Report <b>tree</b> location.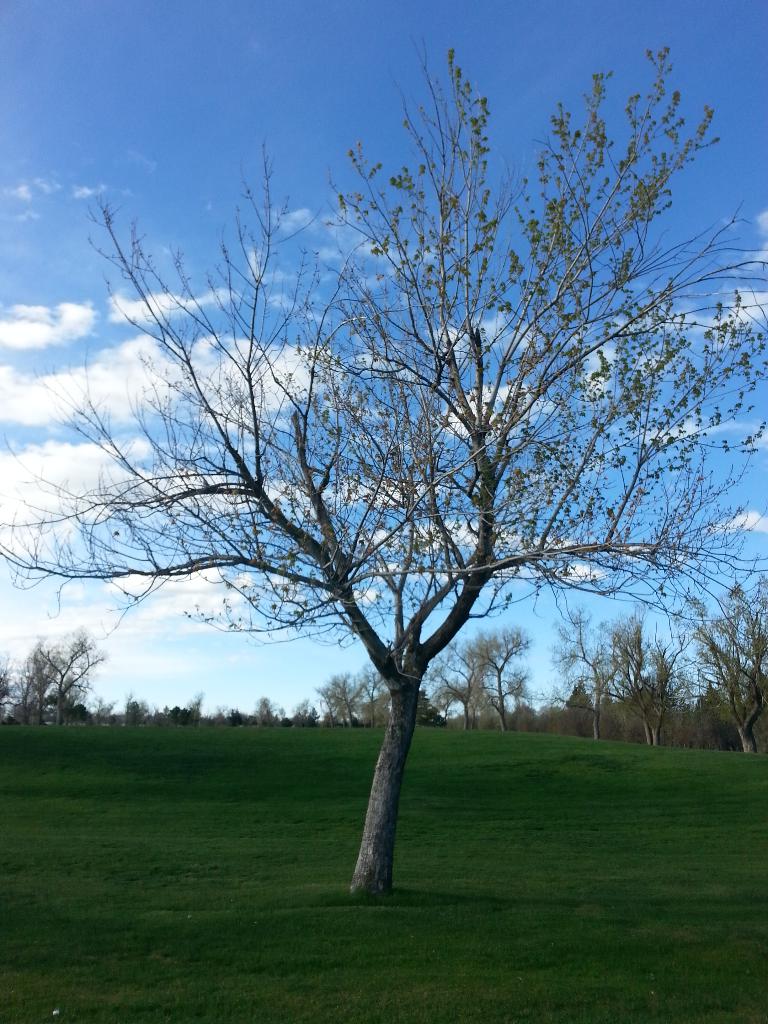
Report: (left=0, top=43, right=767, bottom=902).
